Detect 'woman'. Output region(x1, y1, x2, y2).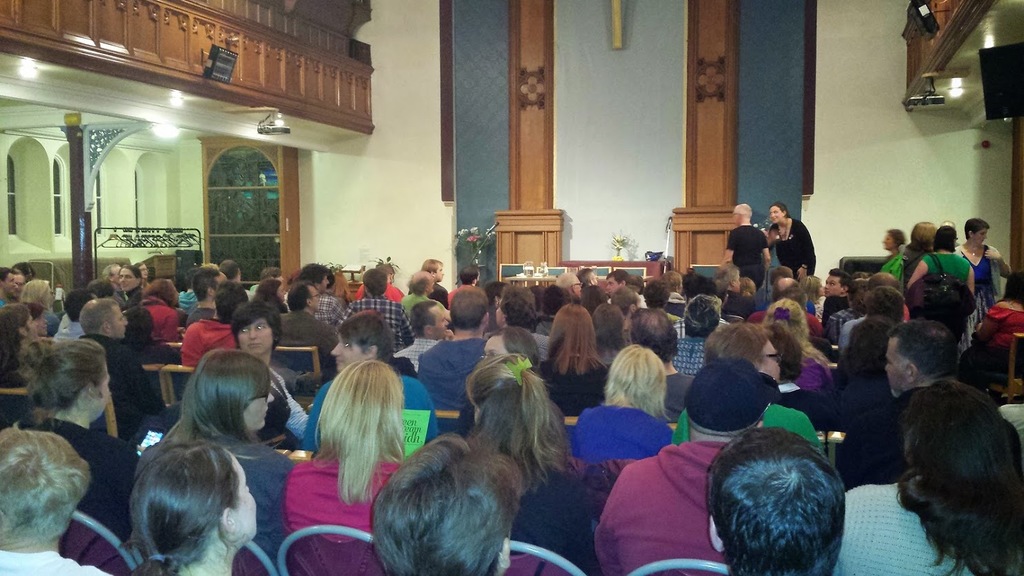
region(760, 299, 830, 398).
